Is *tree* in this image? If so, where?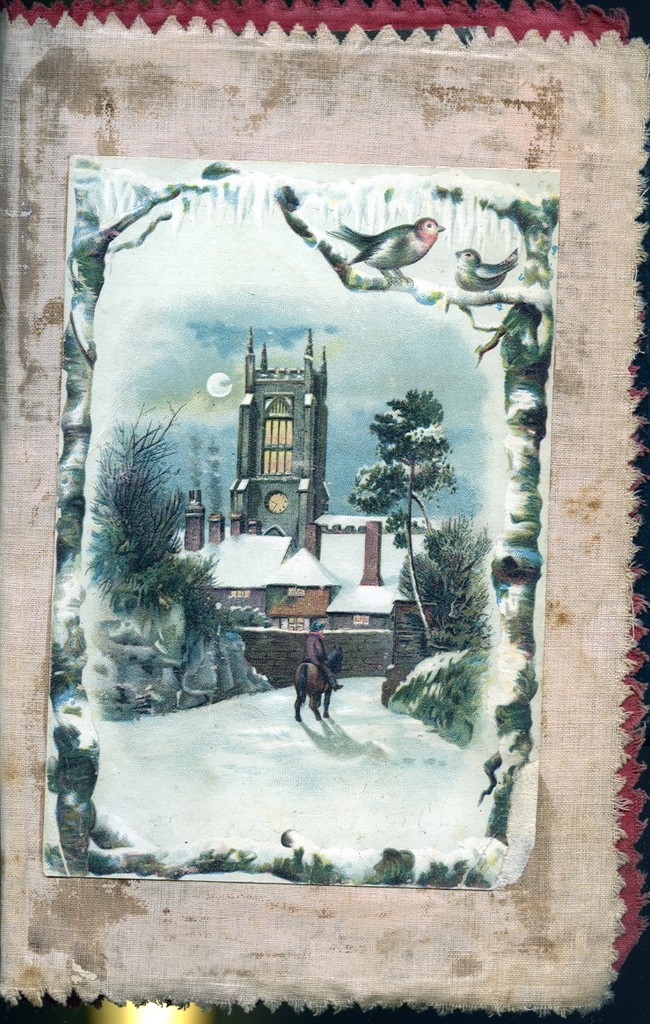
Yes, at detection(347, 387, 459, 643).
